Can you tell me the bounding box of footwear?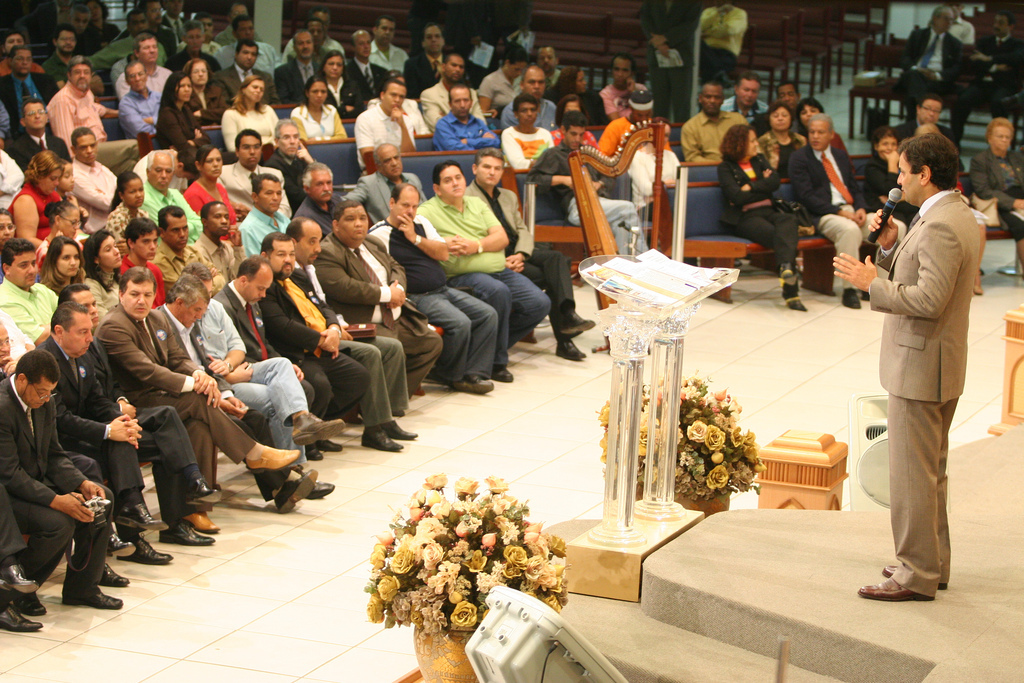
{"x1": 15, "y1": 594, "x2": 51, "y2": 614}.
